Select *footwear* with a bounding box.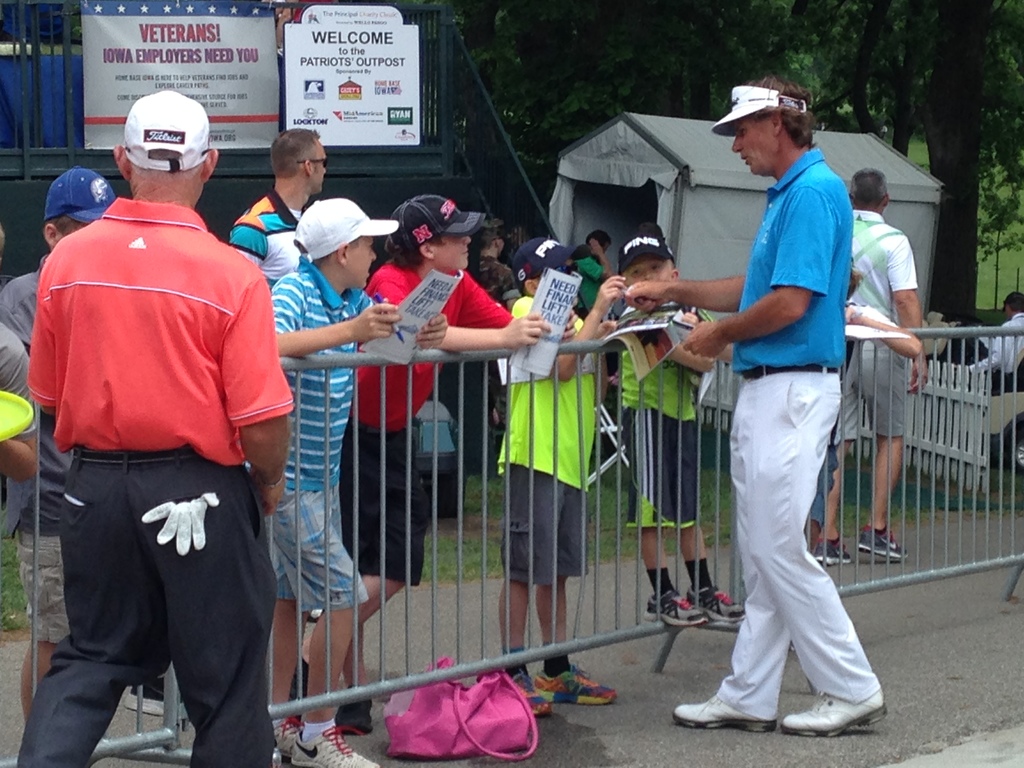
box(684, 582, 751, 623).
